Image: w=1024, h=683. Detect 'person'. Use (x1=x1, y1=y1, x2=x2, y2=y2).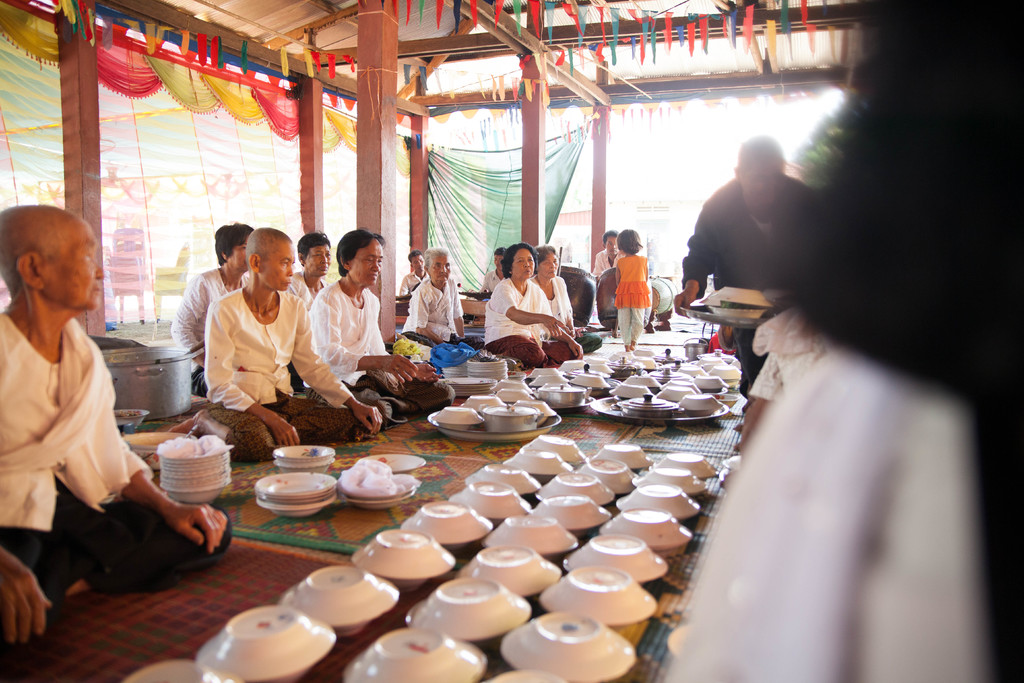
(x1=164, y1=224, x2=387, y2=464).
